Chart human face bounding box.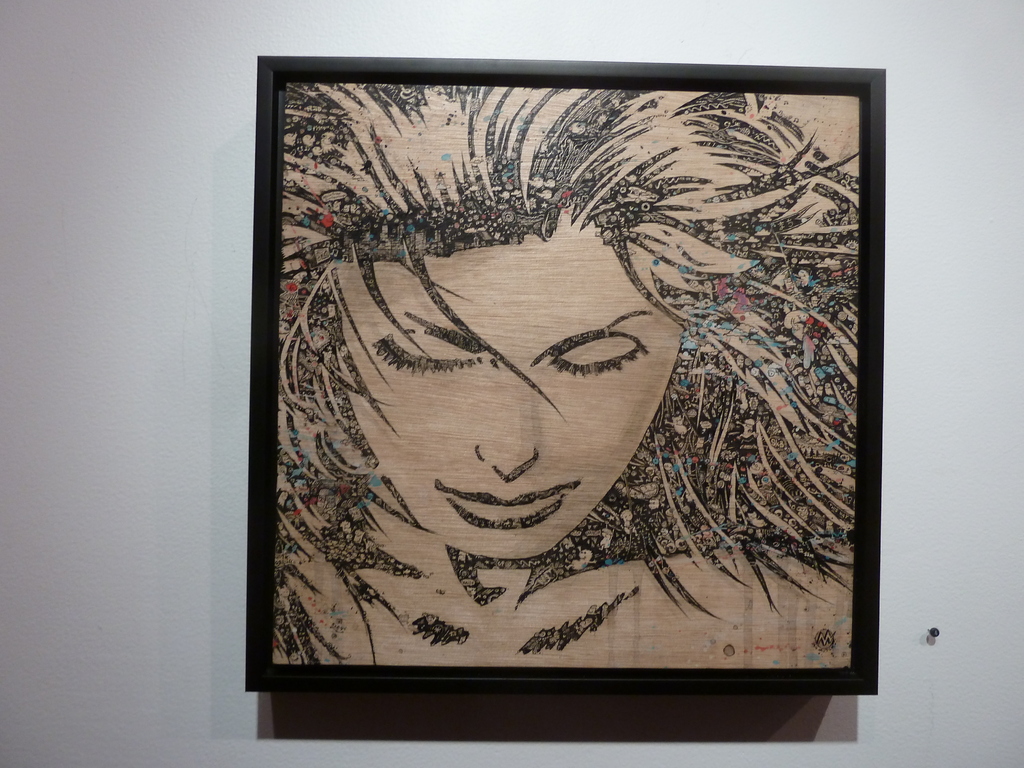
Charted: (334, 233, 690, 563).
